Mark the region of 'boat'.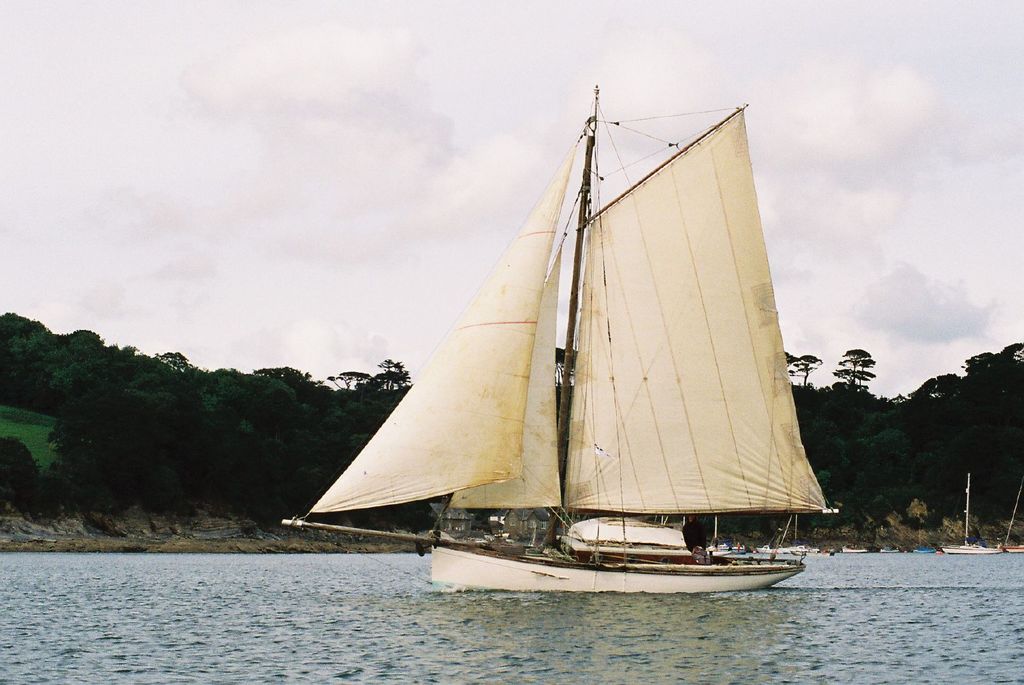
Region: [left=915, top=544, right=937, bottom=557].
